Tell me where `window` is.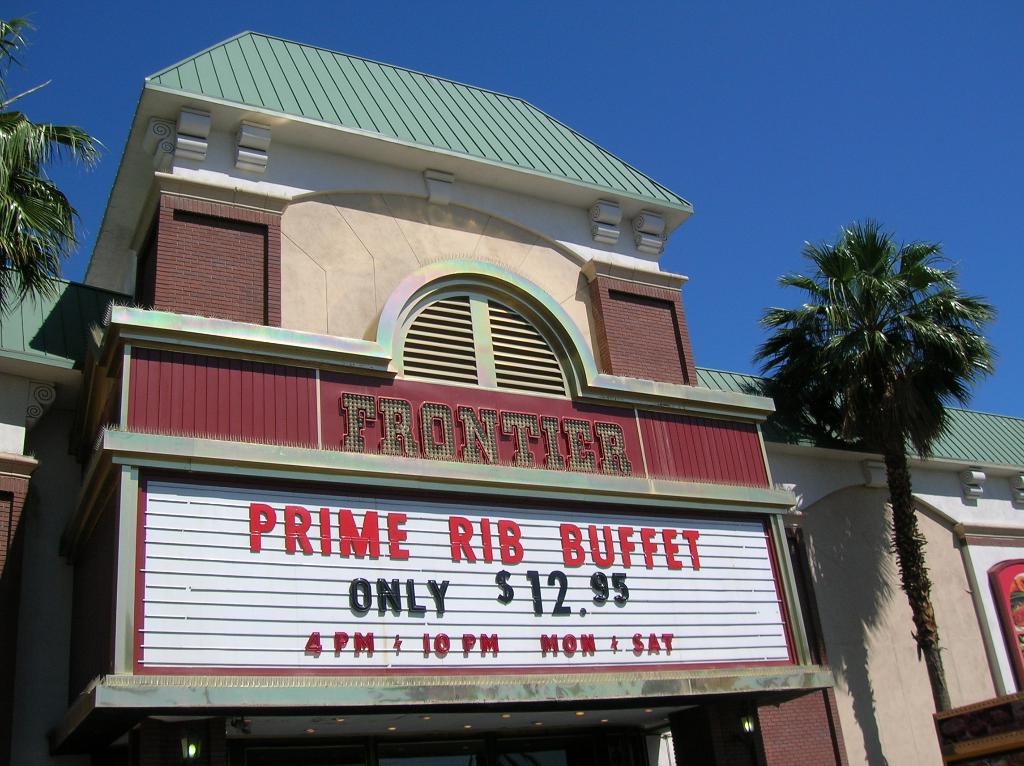
`window` is at bbox(399, 291, 569, 394).
